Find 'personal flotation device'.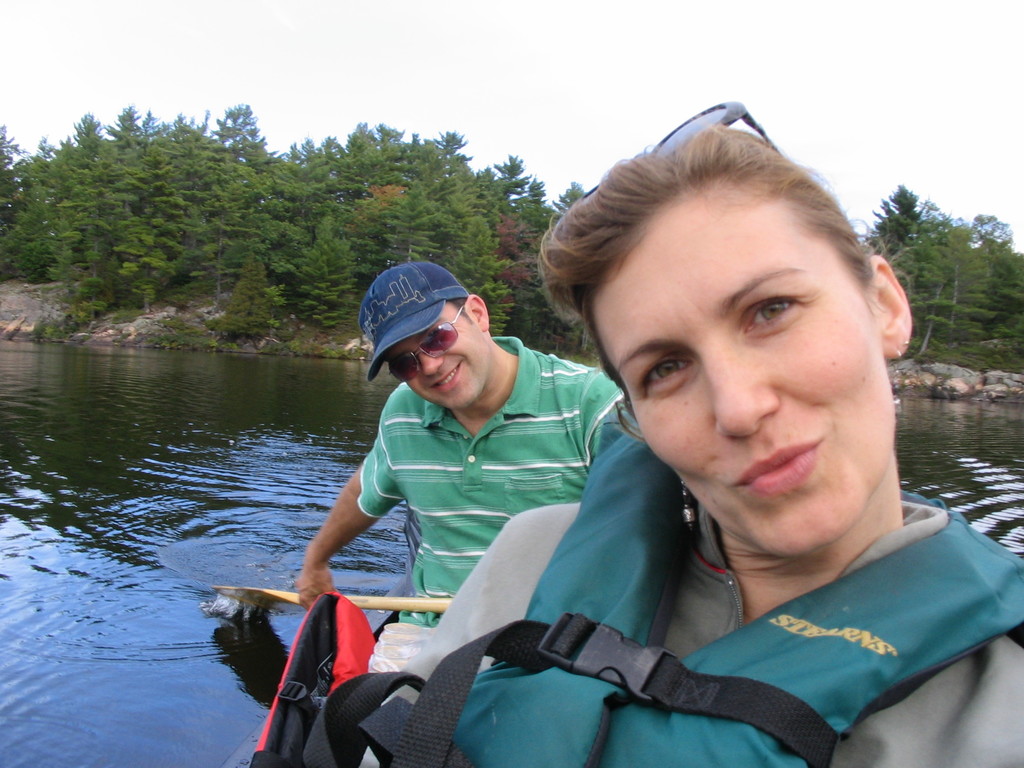
select_region(248, 588, 377, 767).
